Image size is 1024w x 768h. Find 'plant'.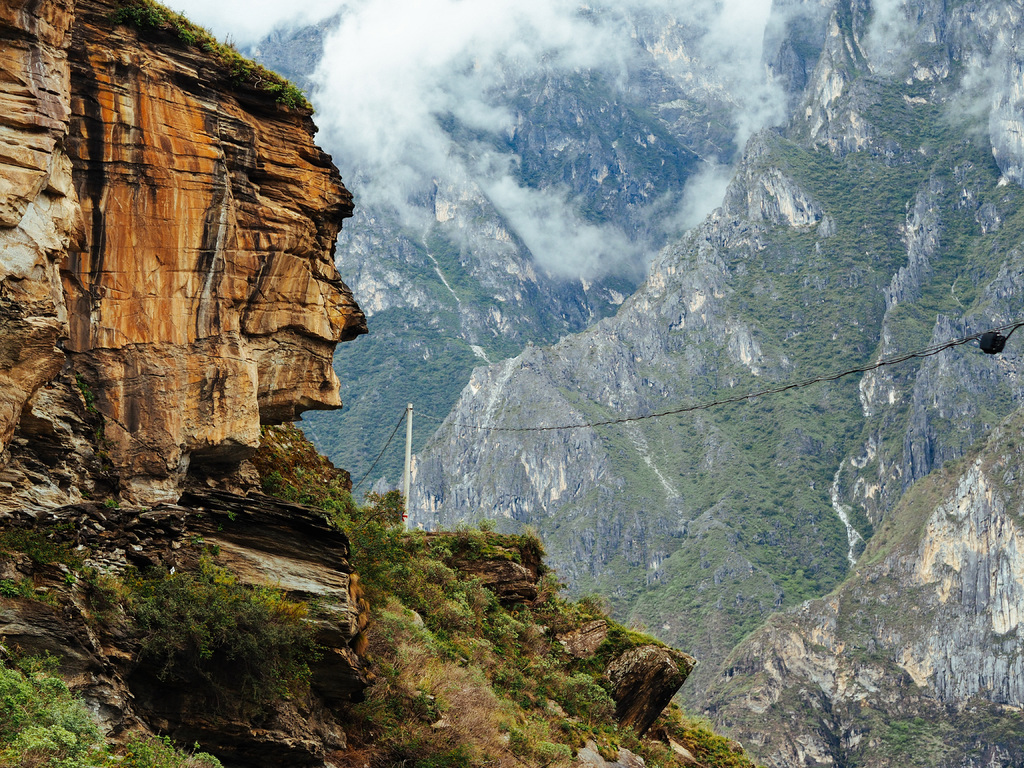
bbox=[501, 690, 529, 723].
